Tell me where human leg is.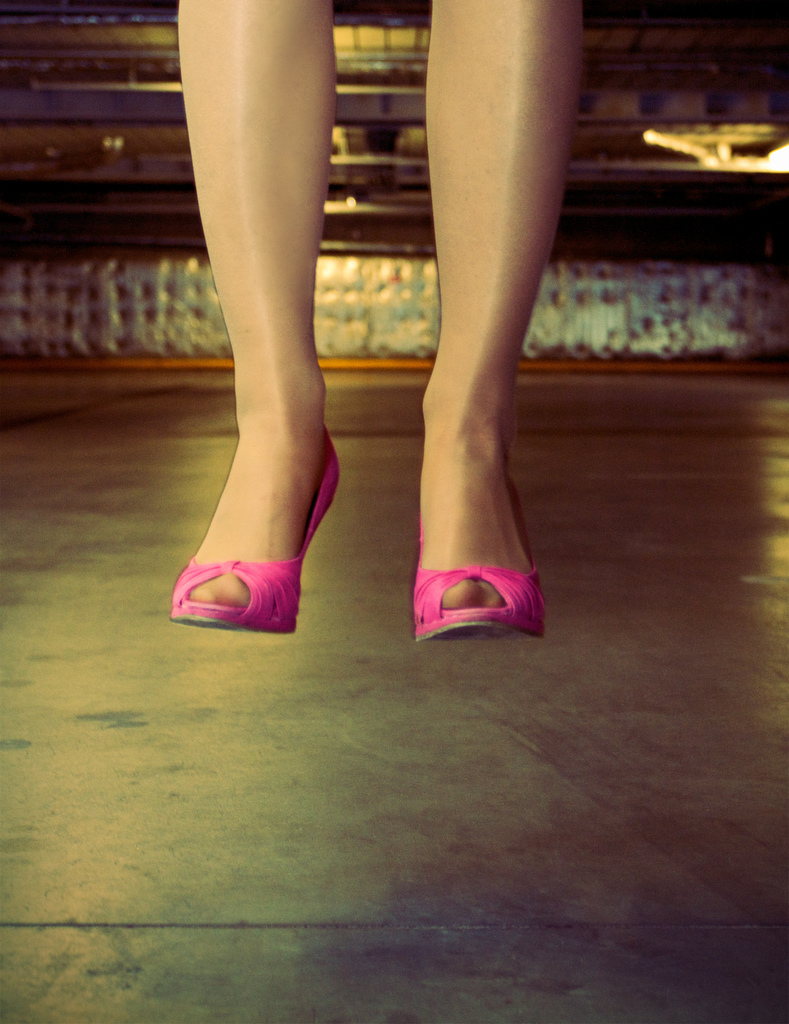
human leg is at 158/0/351/621.
